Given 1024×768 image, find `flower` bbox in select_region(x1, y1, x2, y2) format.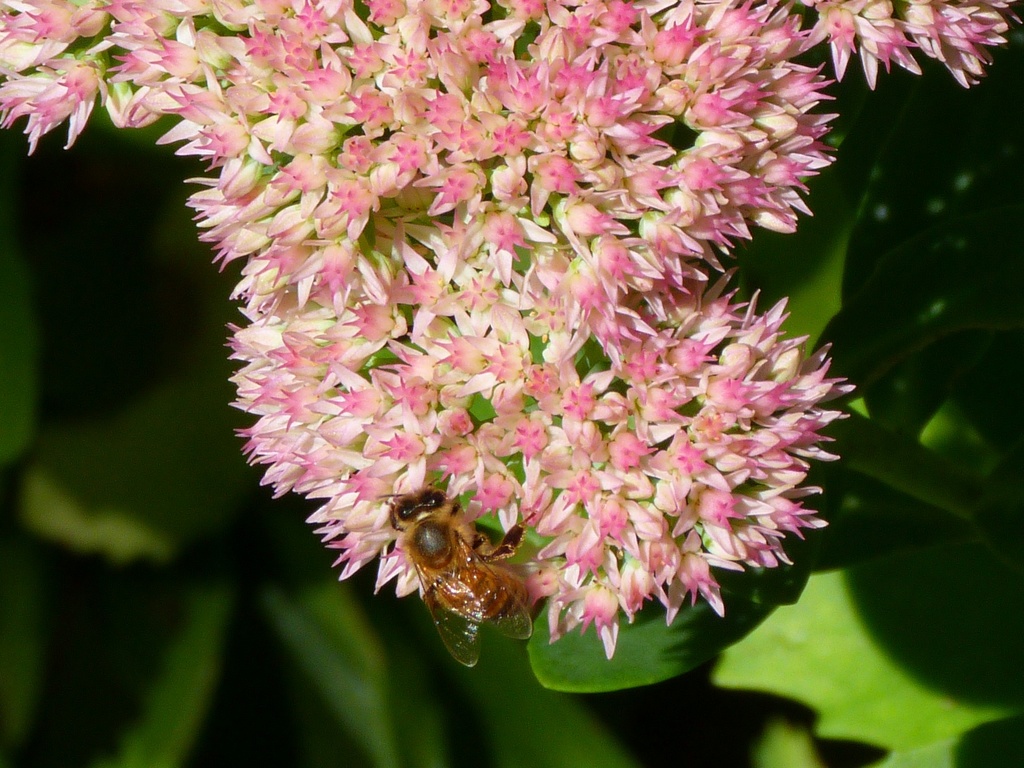
select_region(0, 0, 1023, 659).
